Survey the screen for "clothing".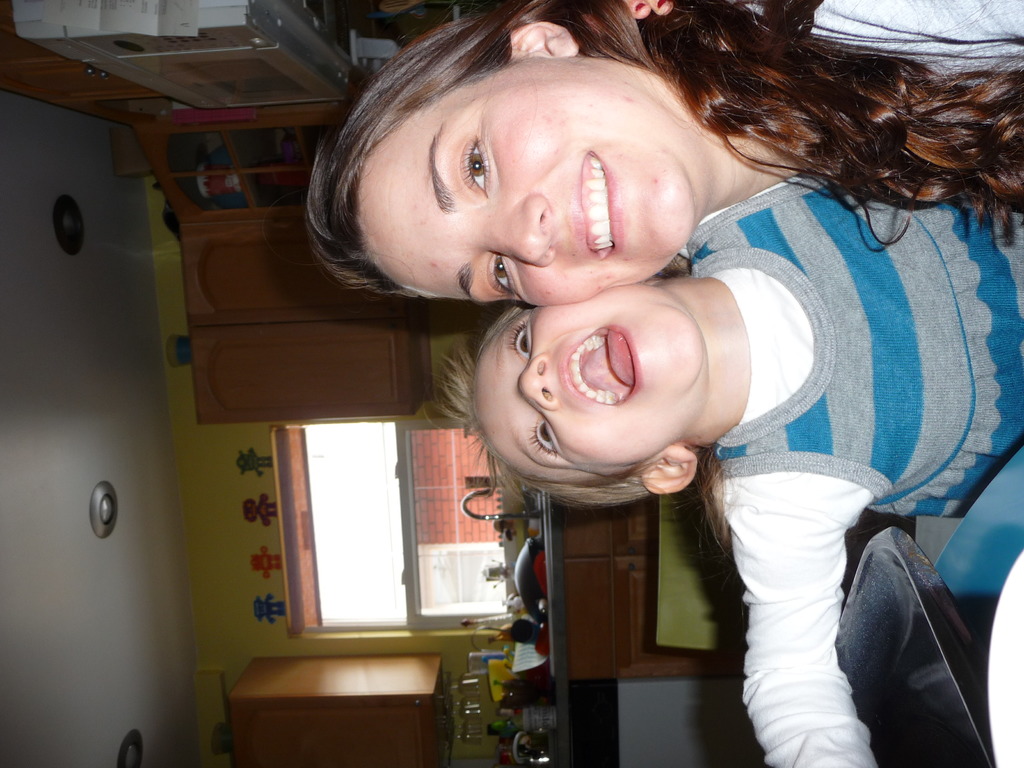
Survey found: l=744, t=180, r=1023, b=767.
